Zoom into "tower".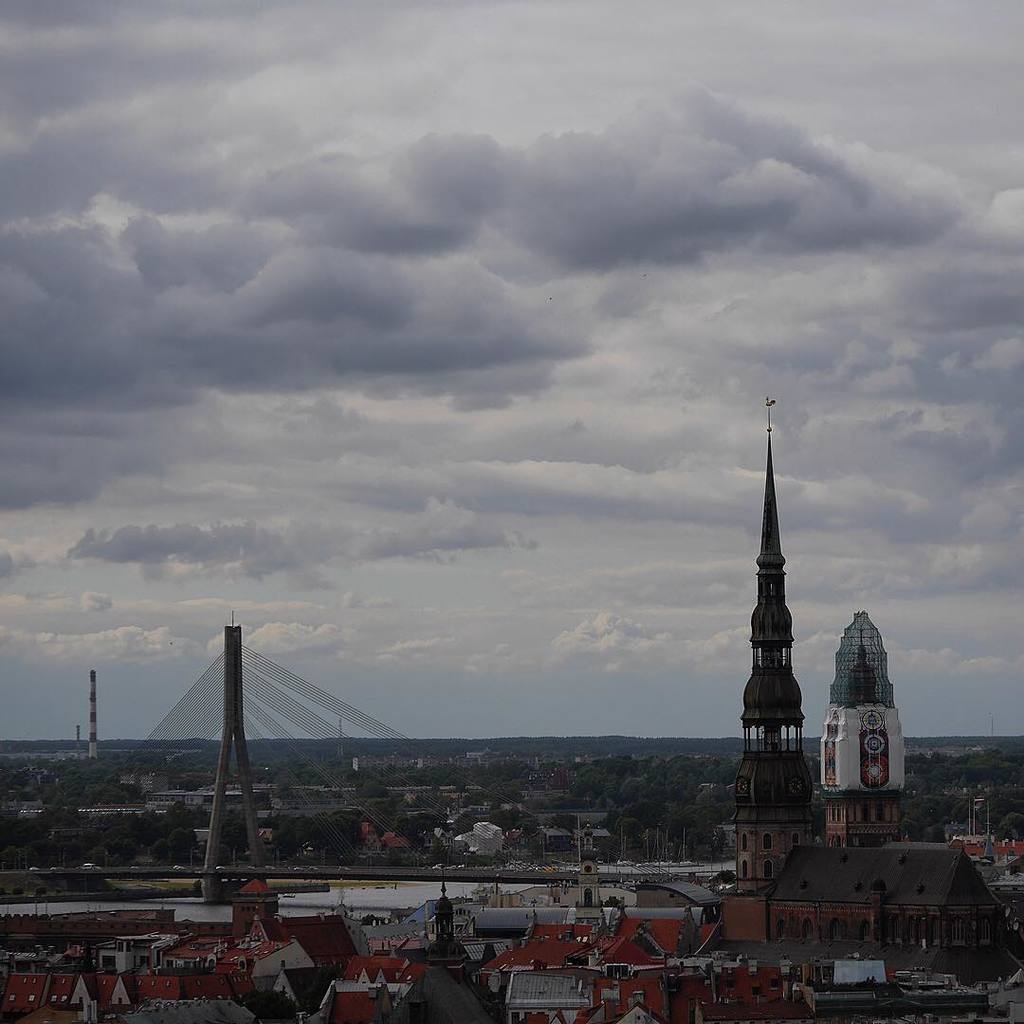
Zoom target: BBox(810, 595, 904, 875).
